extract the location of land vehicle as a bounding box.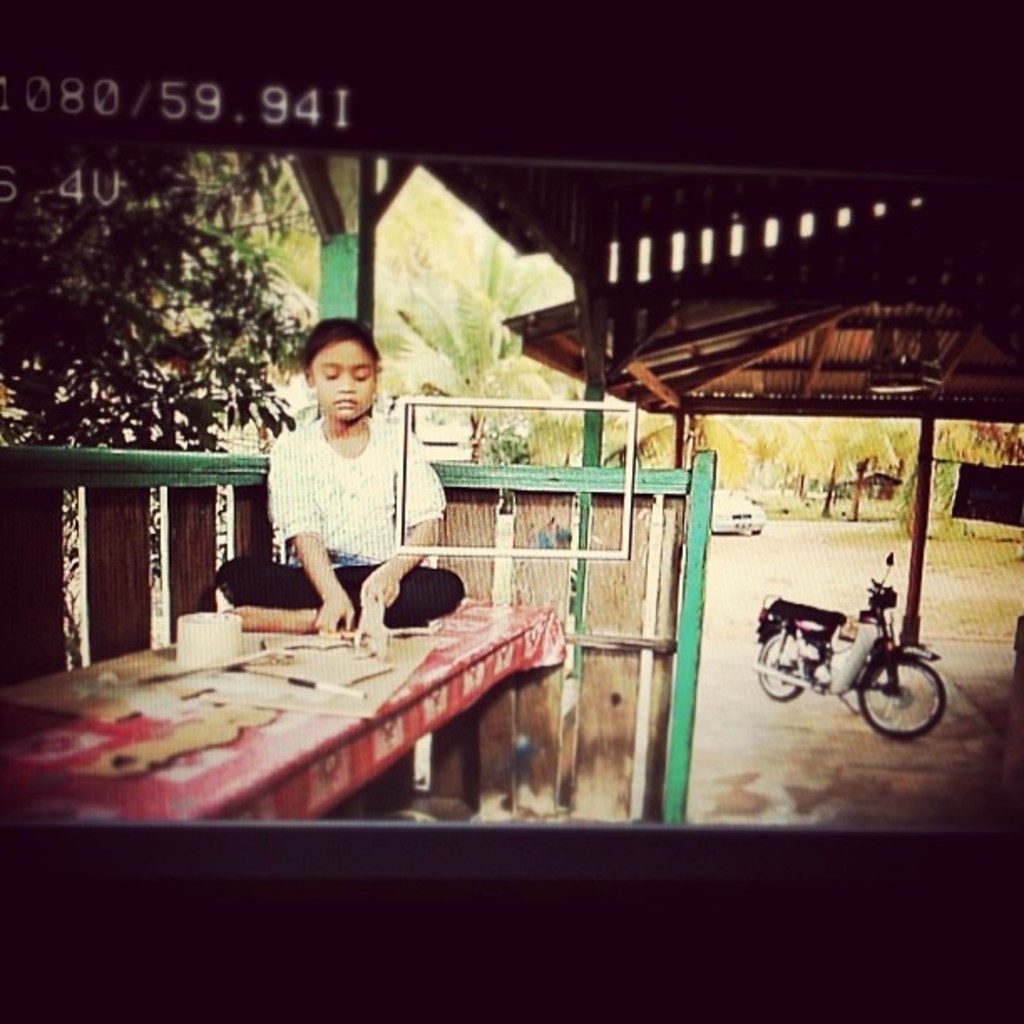
x1=711, y1=482, x2=765, y2=535.
